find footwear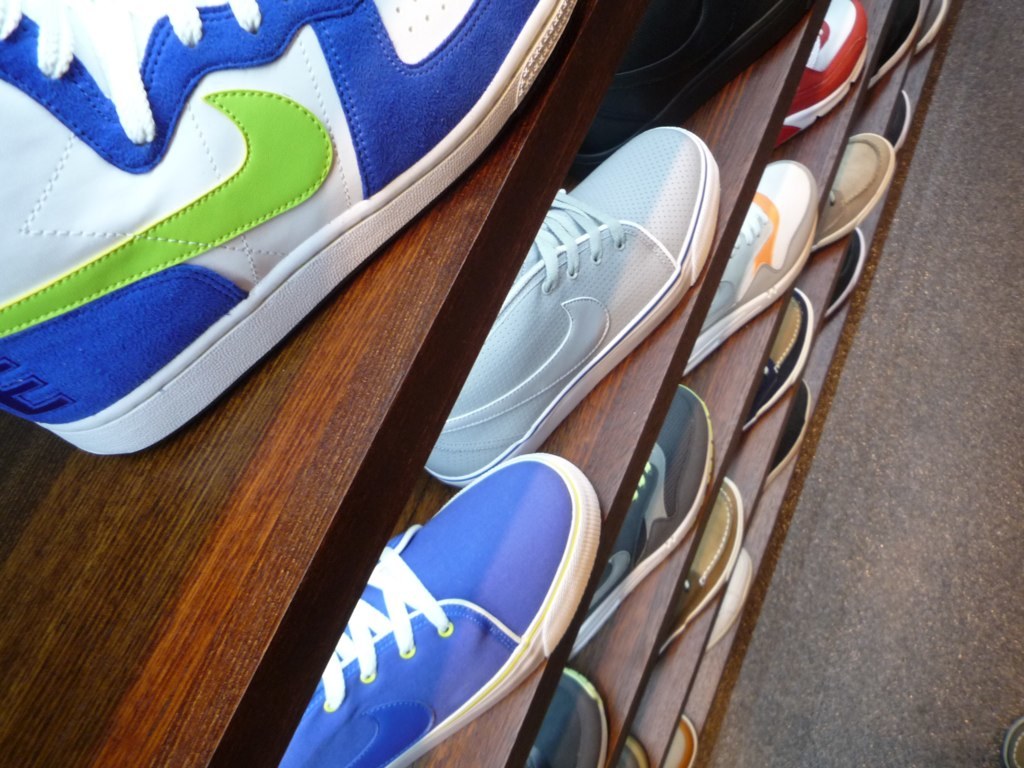
x1=531 y1=669 x2=609 y2=767
